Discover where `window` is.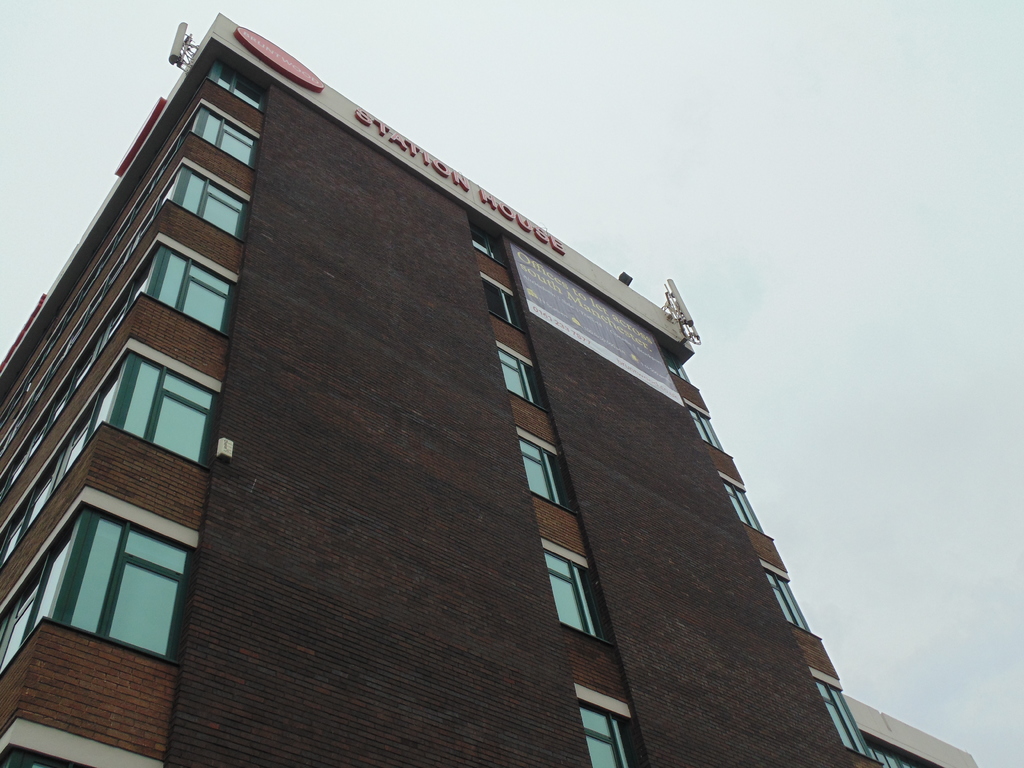
Discovered at (left=716, top=474, right=766, bottom=531).
